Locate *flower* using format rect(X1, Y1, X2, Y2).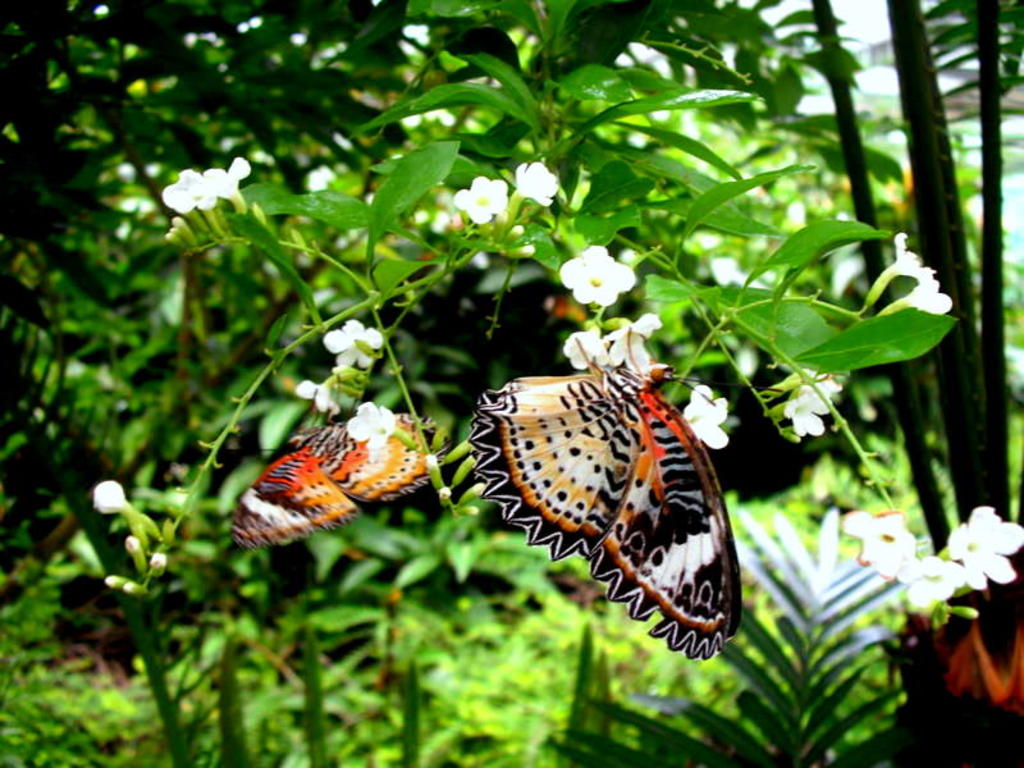
rect(346, 401, 417, 453).
